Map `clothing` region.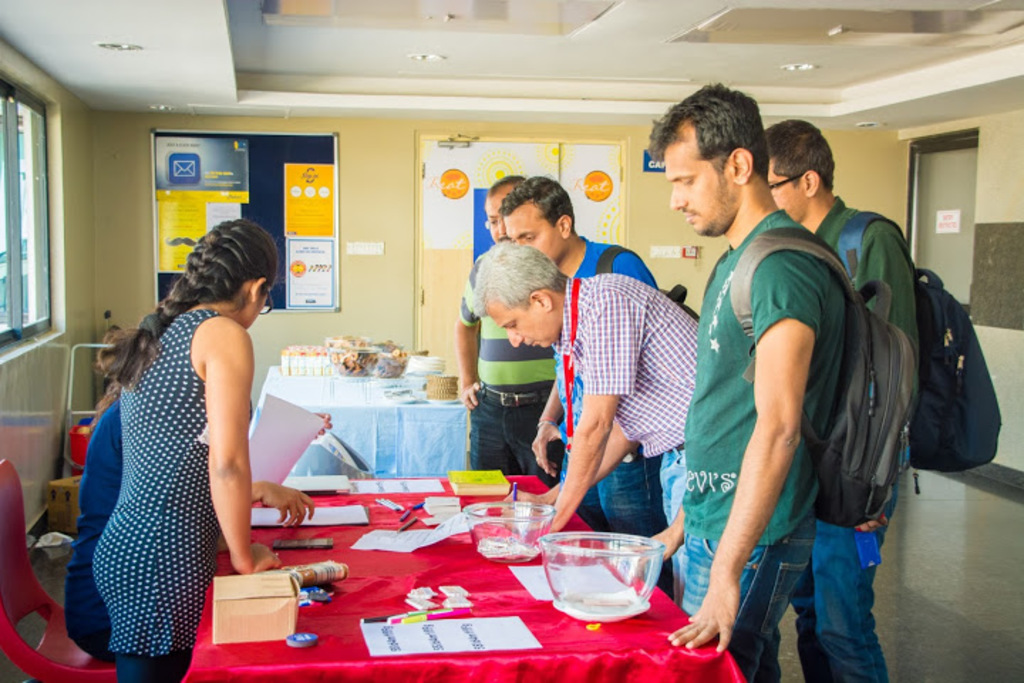
Mapped to {"left": 573, "top": 223, "right": 673, "bottom": 296}.
